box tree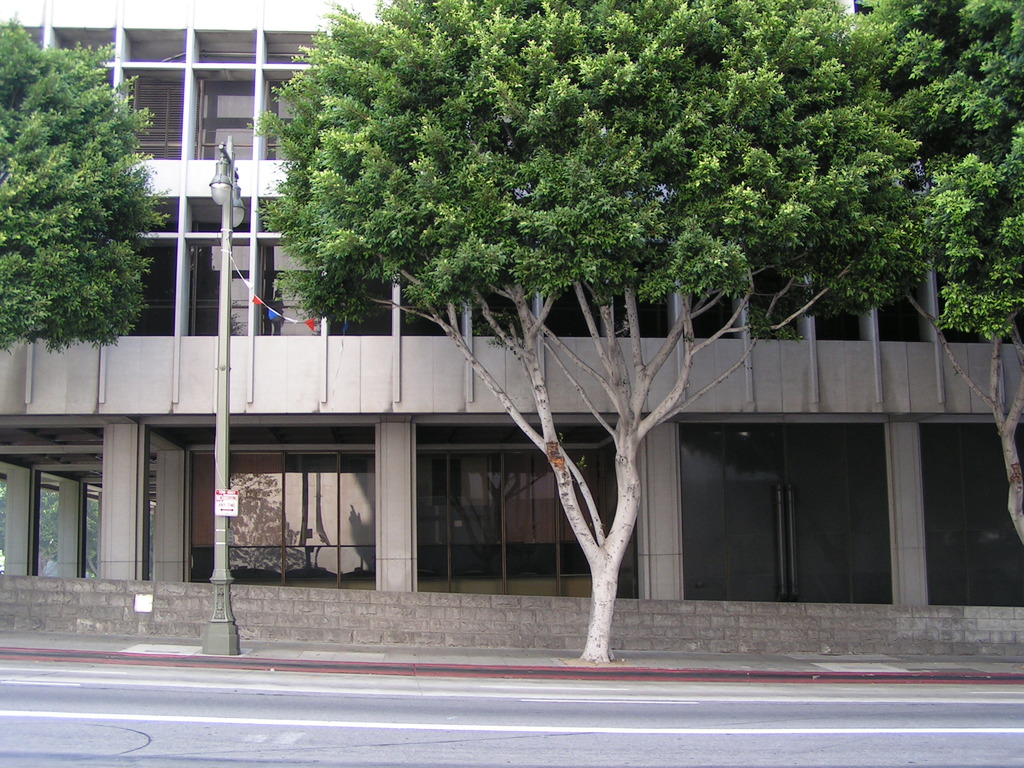
13:31:159:385
